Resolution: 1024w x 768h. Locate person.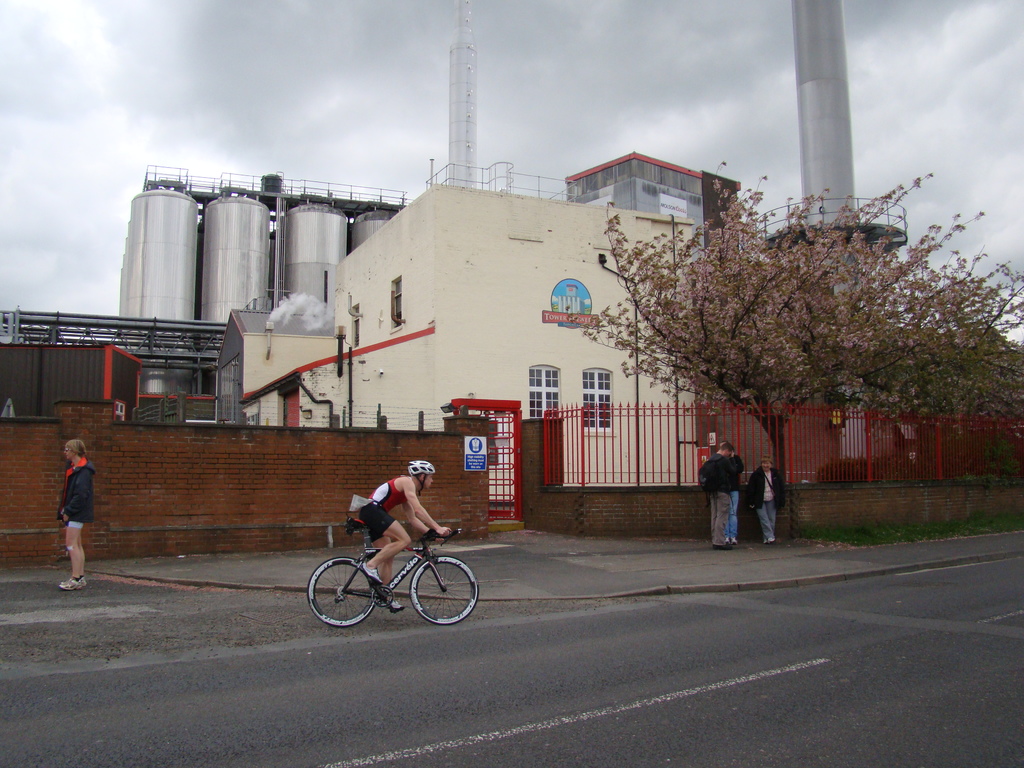
(x1=700, y1=441, x2=733, y2=552).
